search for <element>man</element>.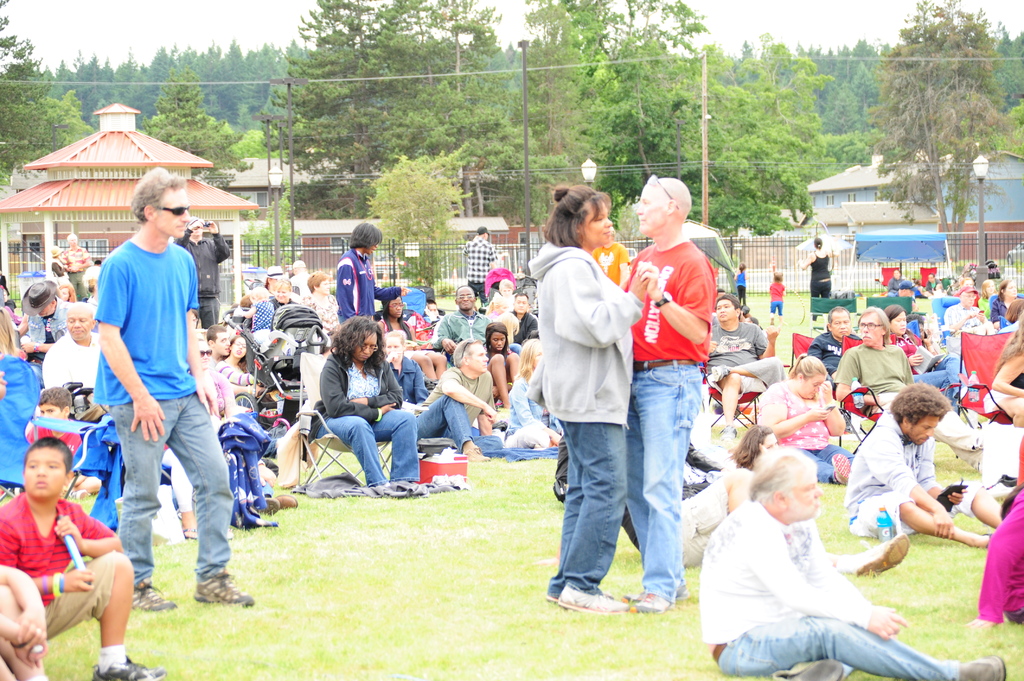
Found at left=703, top=294, right=783, bottom=442.
